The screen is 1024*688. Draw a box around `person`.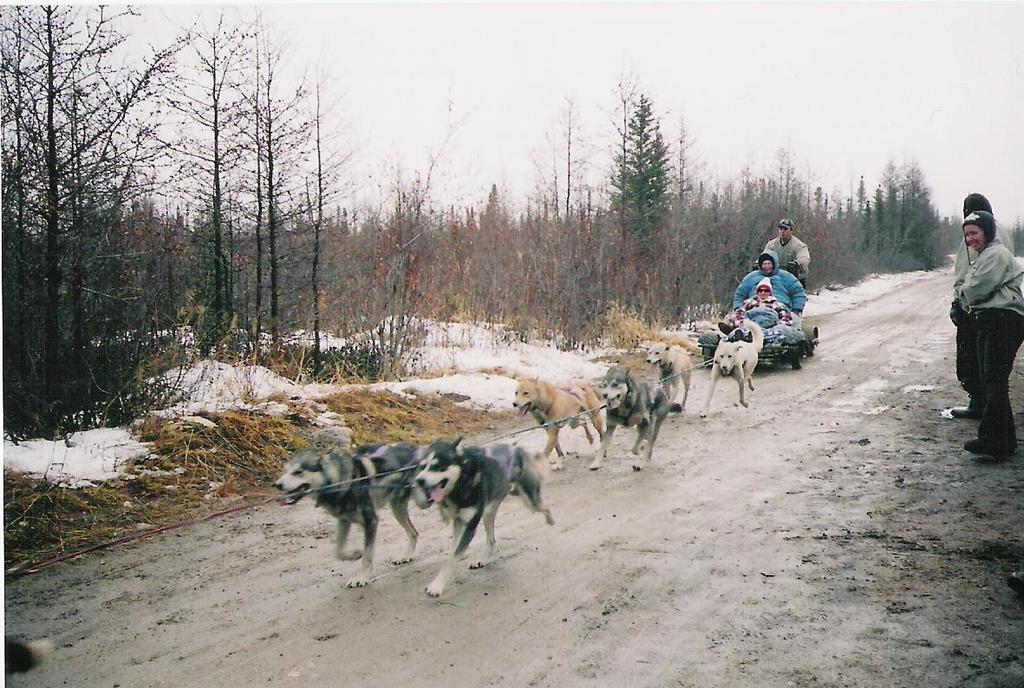
<bbox>954, 180, 1021, 455</bbox>.
